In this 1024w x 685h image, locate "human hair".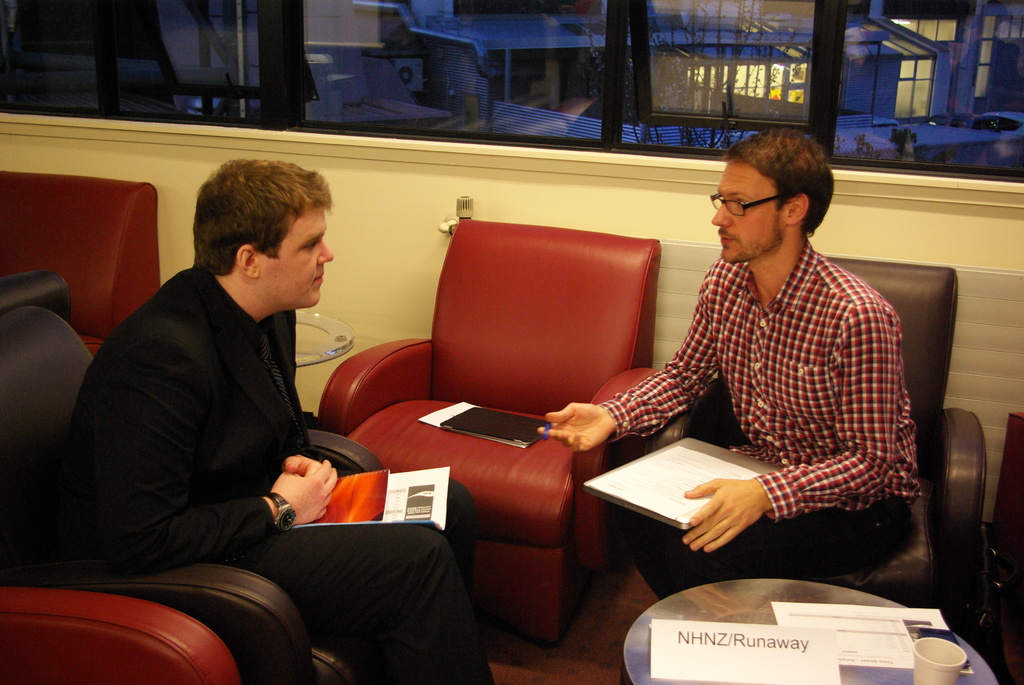
Bounding box: <box>191,157,333,276</box>.
